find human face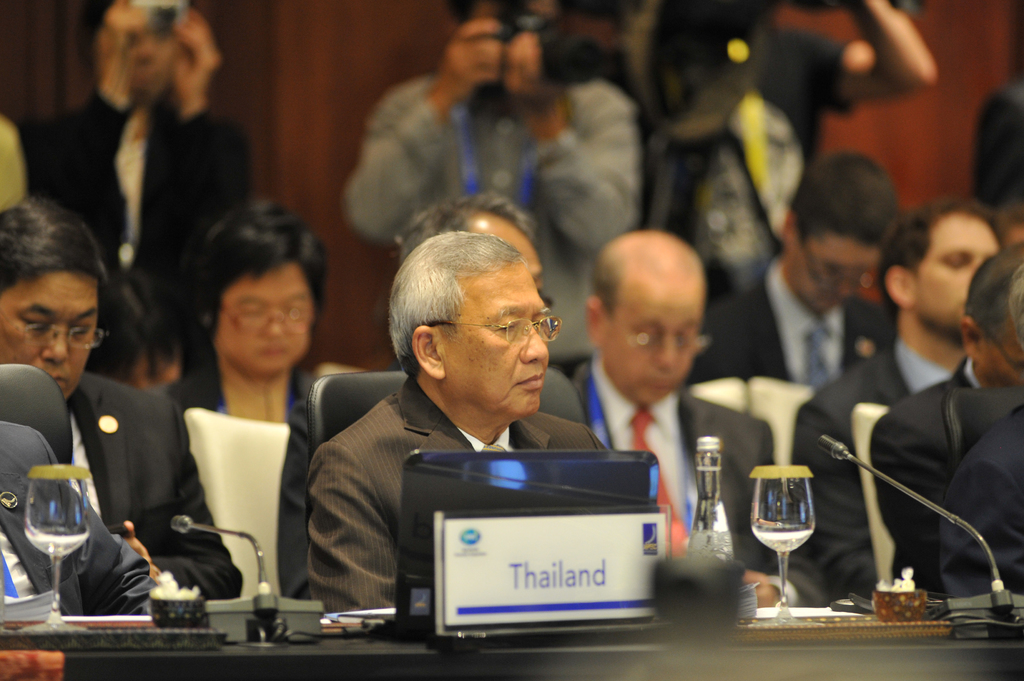
461/211/545/291
